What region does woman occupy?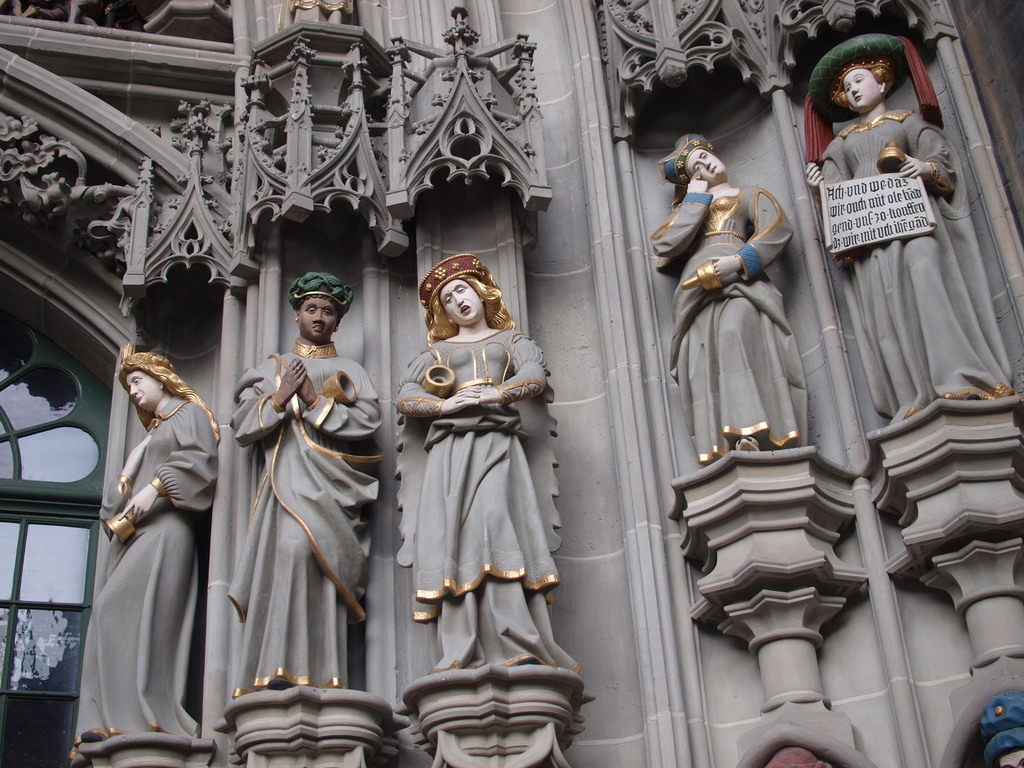
locate(227, 272, 384, 689).
